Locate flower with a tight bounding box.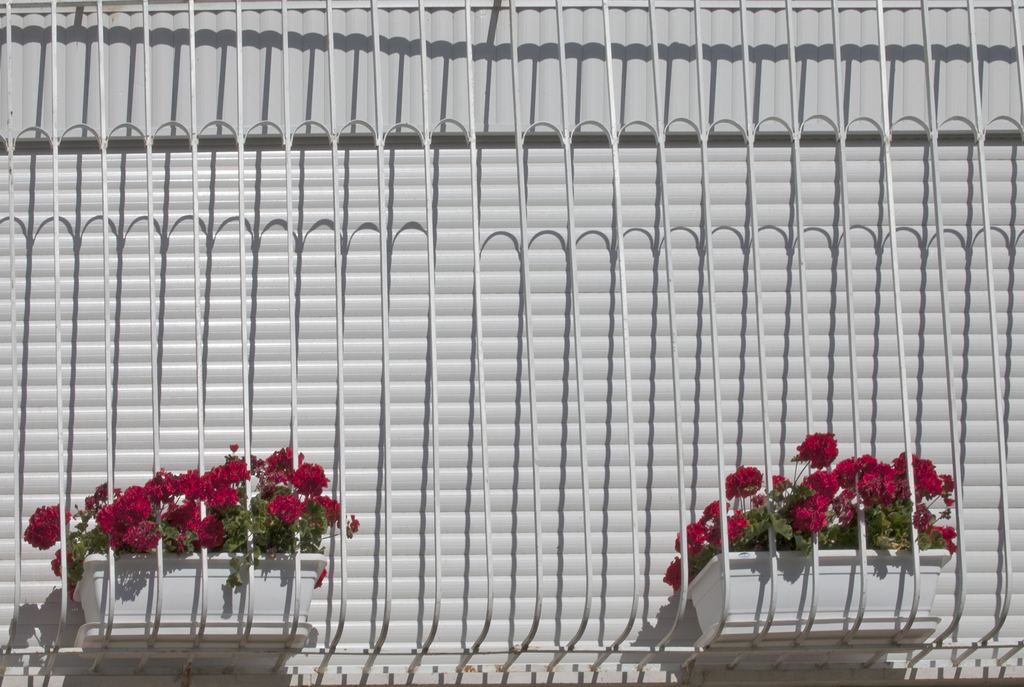
crop(48, 544, 76, 583).
